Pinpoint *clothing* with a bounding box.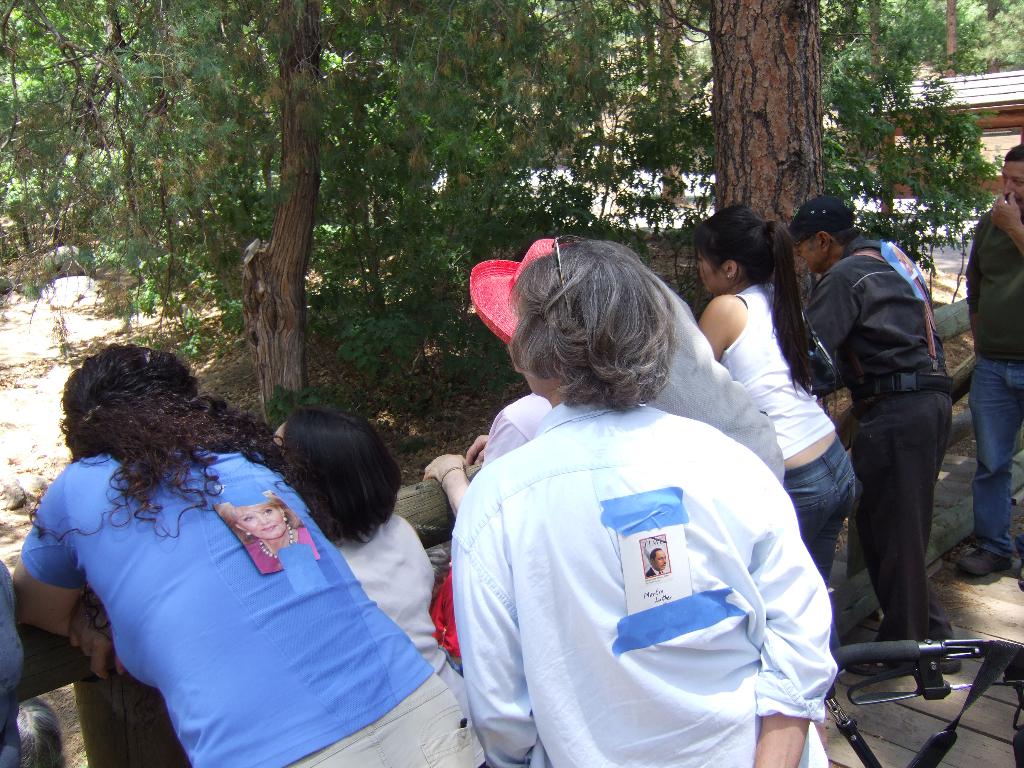
<region>652, 280, 785, 483</region>.
